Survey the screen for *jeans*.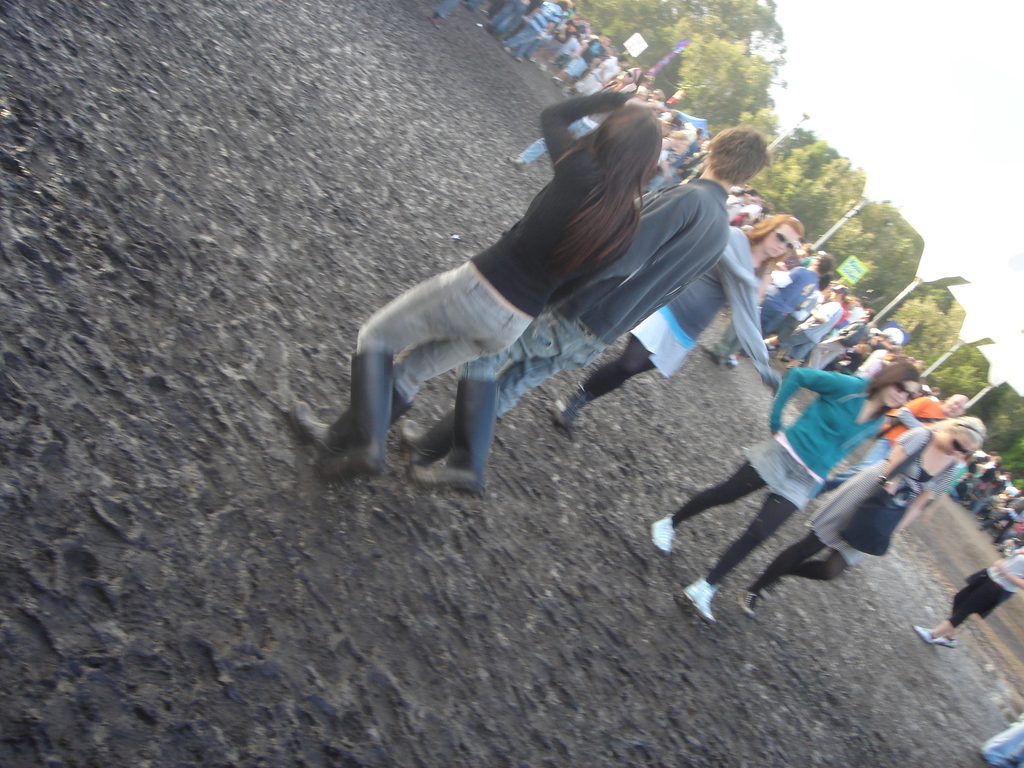
Survey found: (left=624, top=314, right=686, bottom=383).
